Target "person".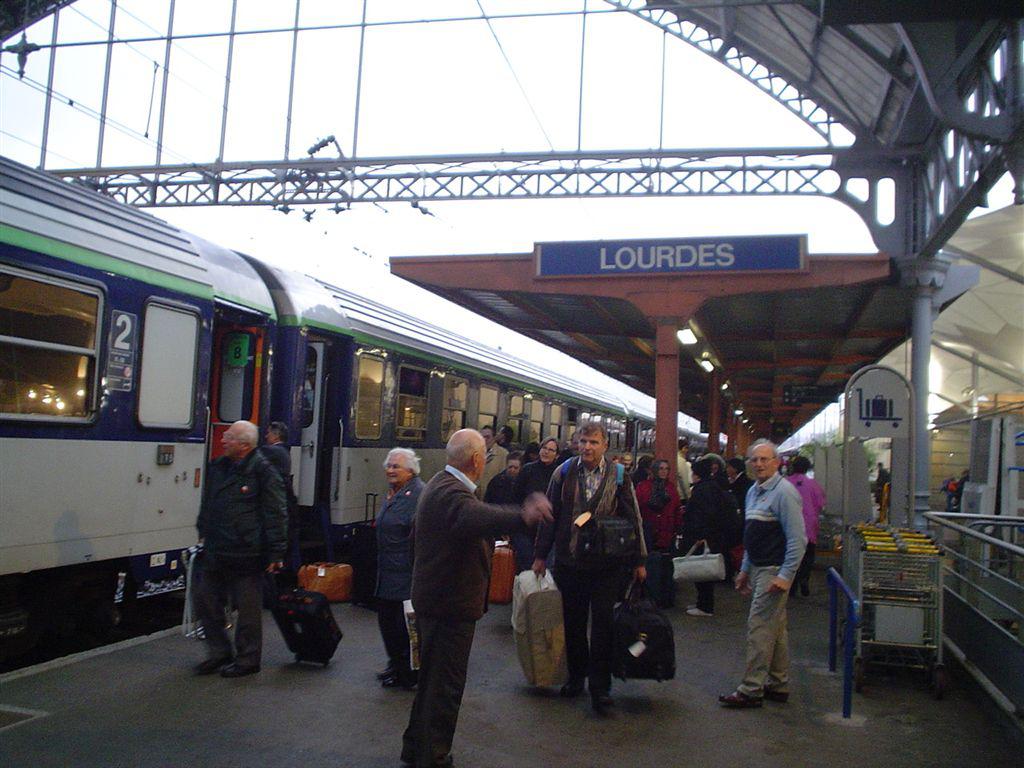
Target region: bbox=[516, 437, 574, 566].
